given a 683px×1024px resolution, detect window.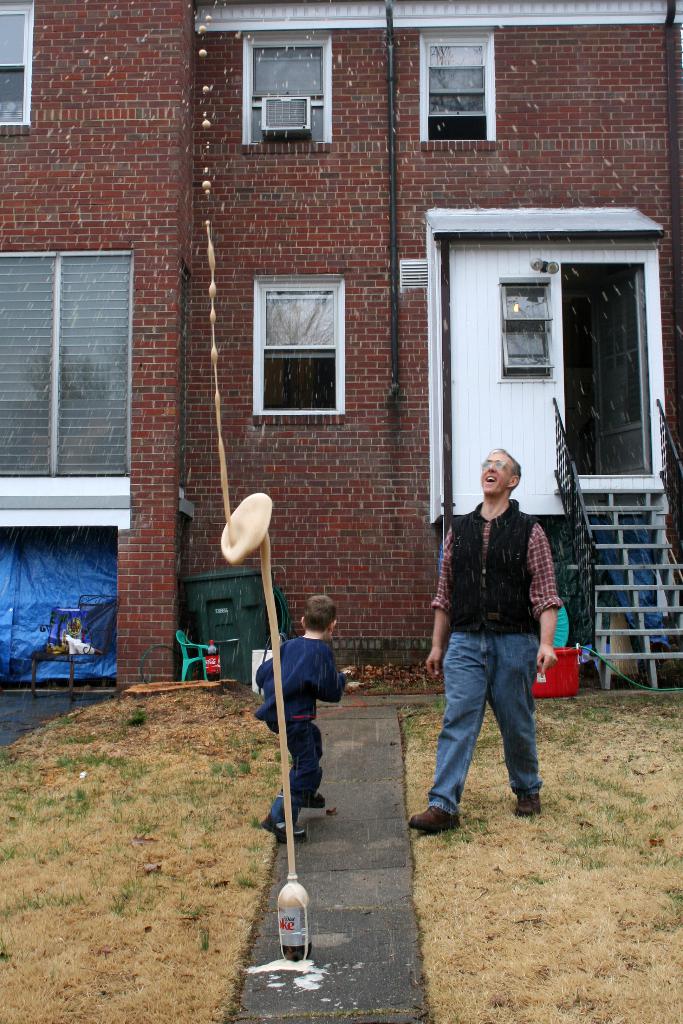
rect(252, 279, 339, 412).
